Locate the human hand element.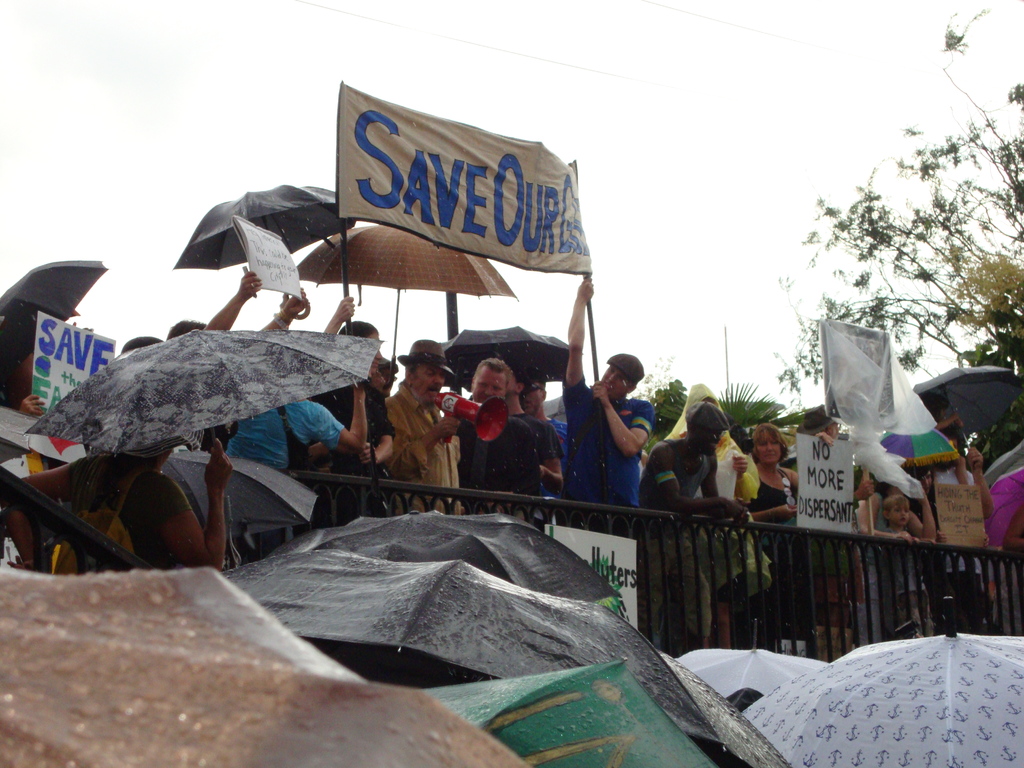
Element bbox: 589/384/611/413.
